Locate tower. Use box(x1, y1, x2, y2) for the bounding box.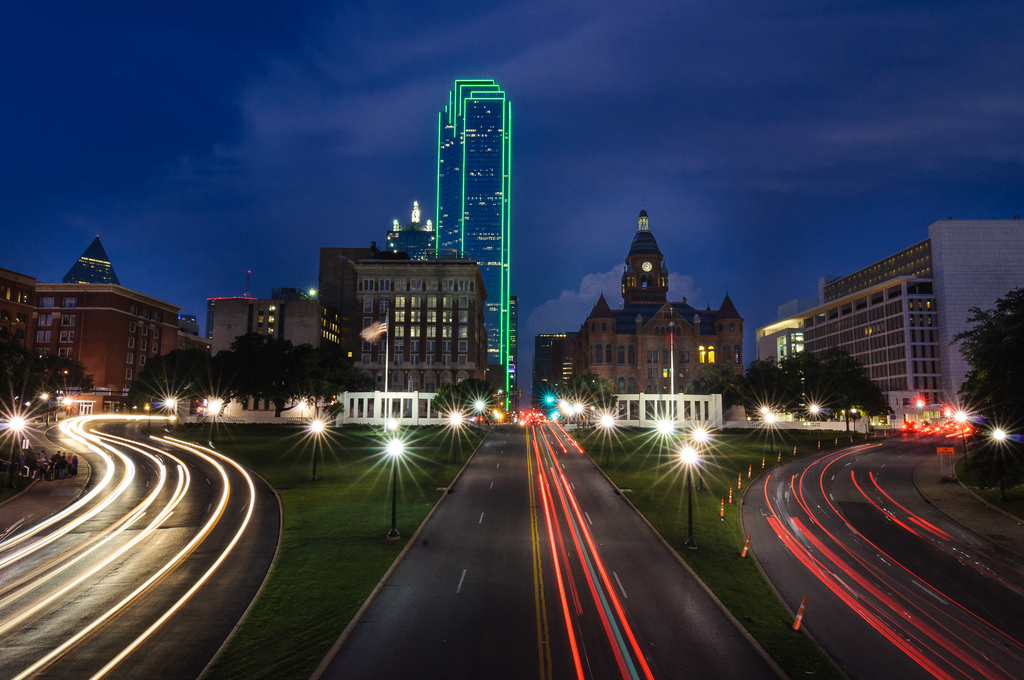
box(756, 309, 809, 376).
